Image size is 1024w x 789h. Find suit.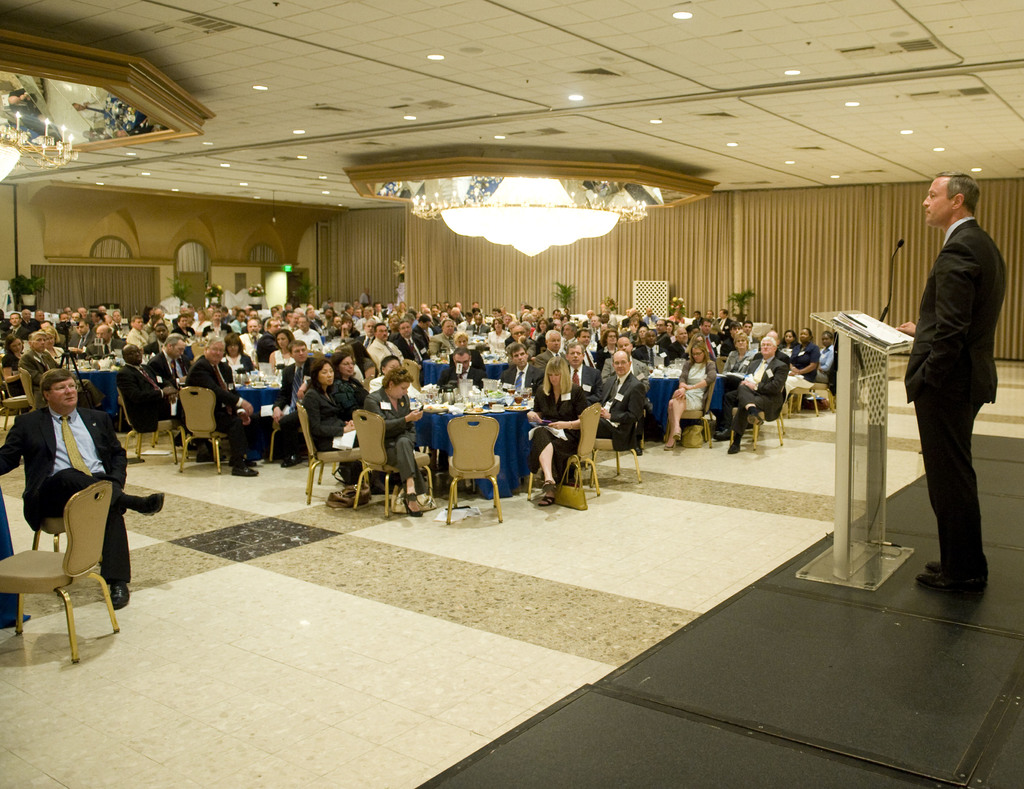
<box>85,335,125,357</box>.
